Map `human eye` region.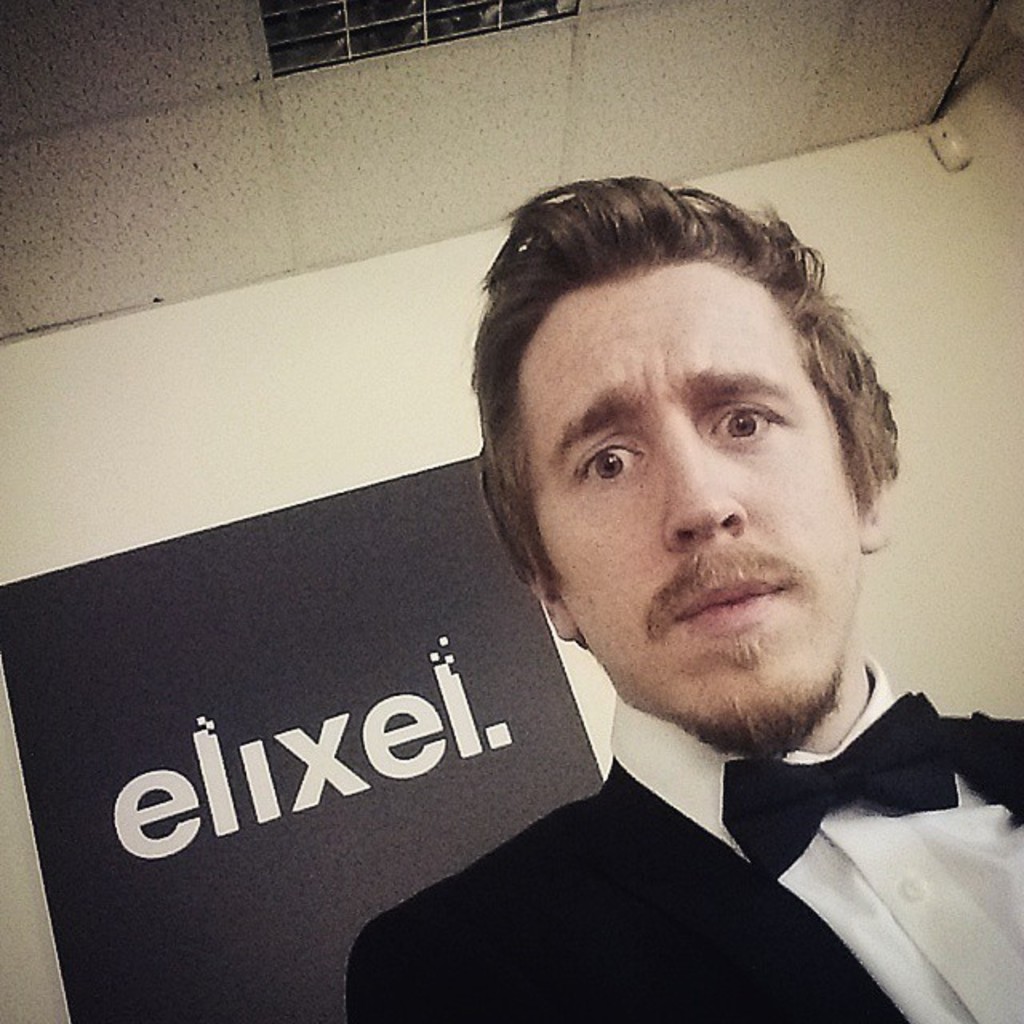
Mapped to <box>573,432,648,488</box>.
